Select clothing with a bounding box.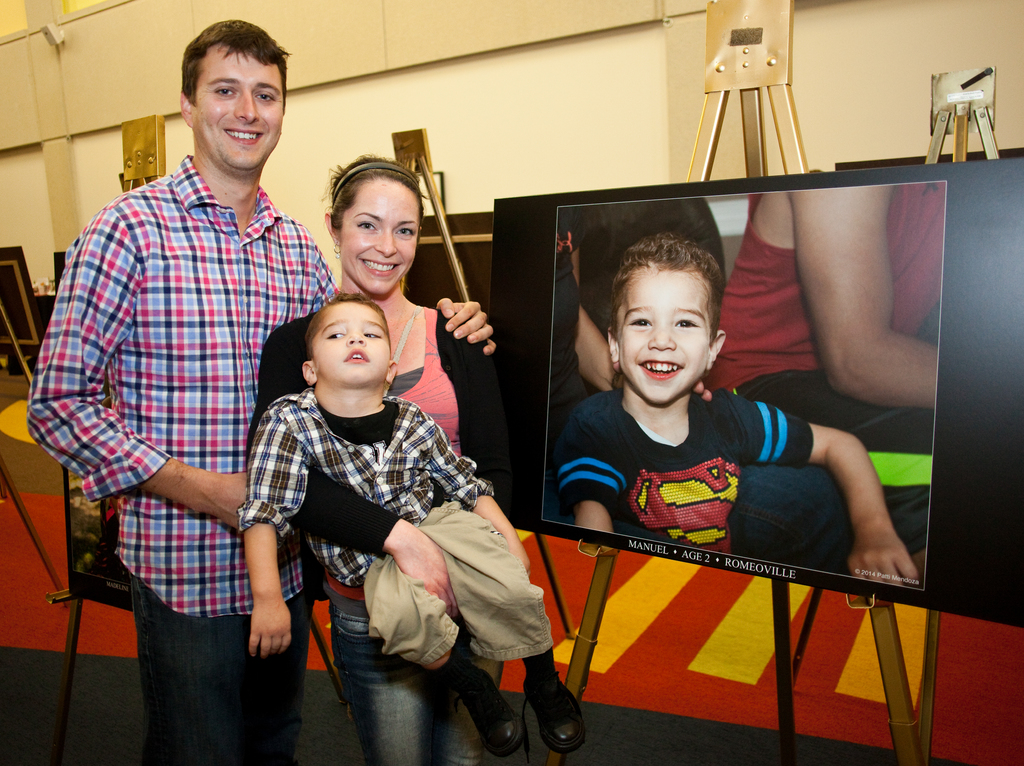
706/181/949/425.
